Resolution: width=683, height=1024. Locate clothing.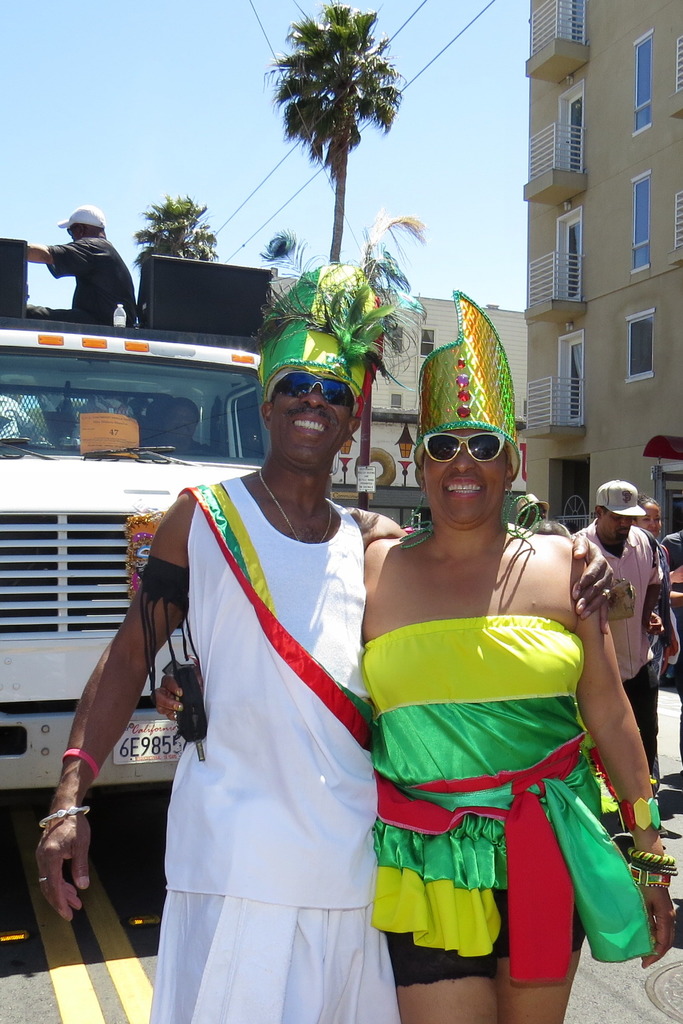
{"left": 51, "top": 225, "right": 149, "bottom": 342}.
